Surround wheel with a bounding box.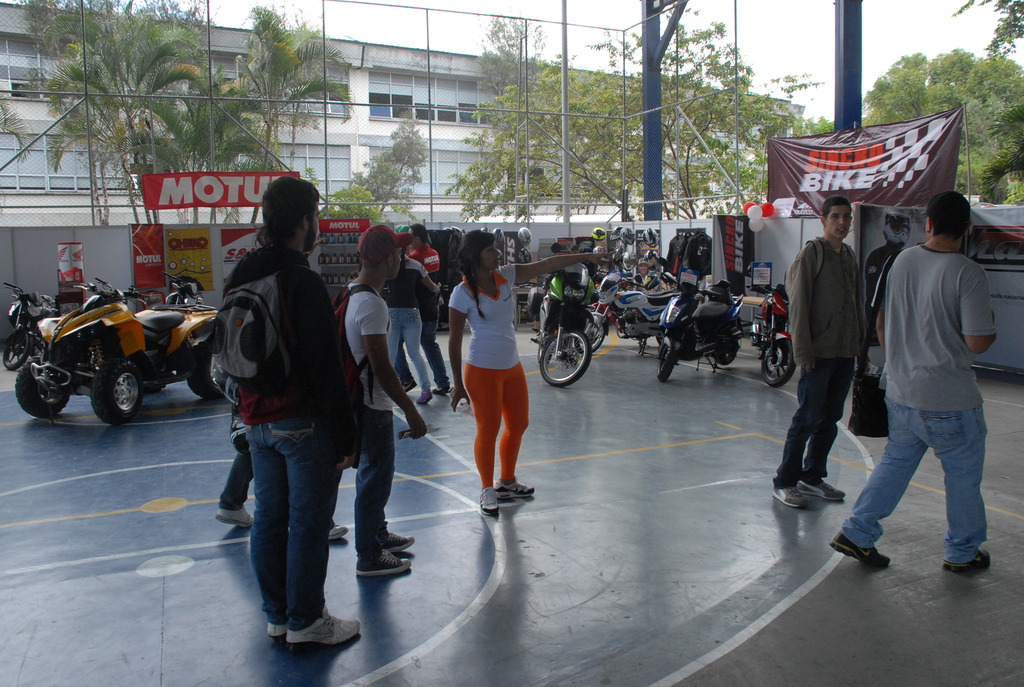
0,355,67,426.
